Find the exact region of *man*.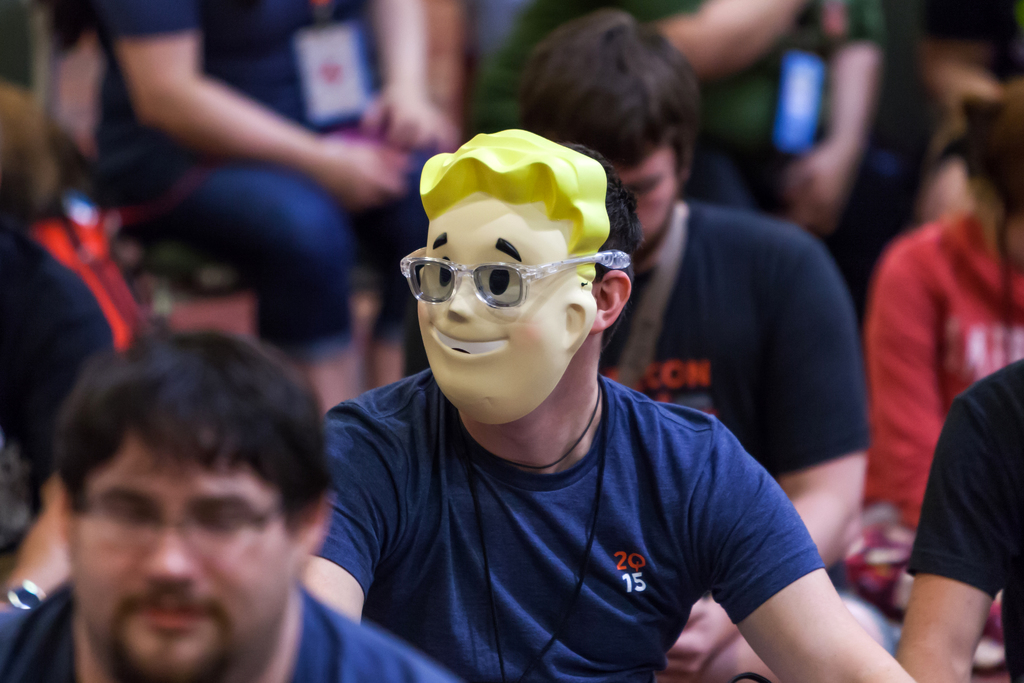
Exact region: locate(902, 356, 1023, 682).
